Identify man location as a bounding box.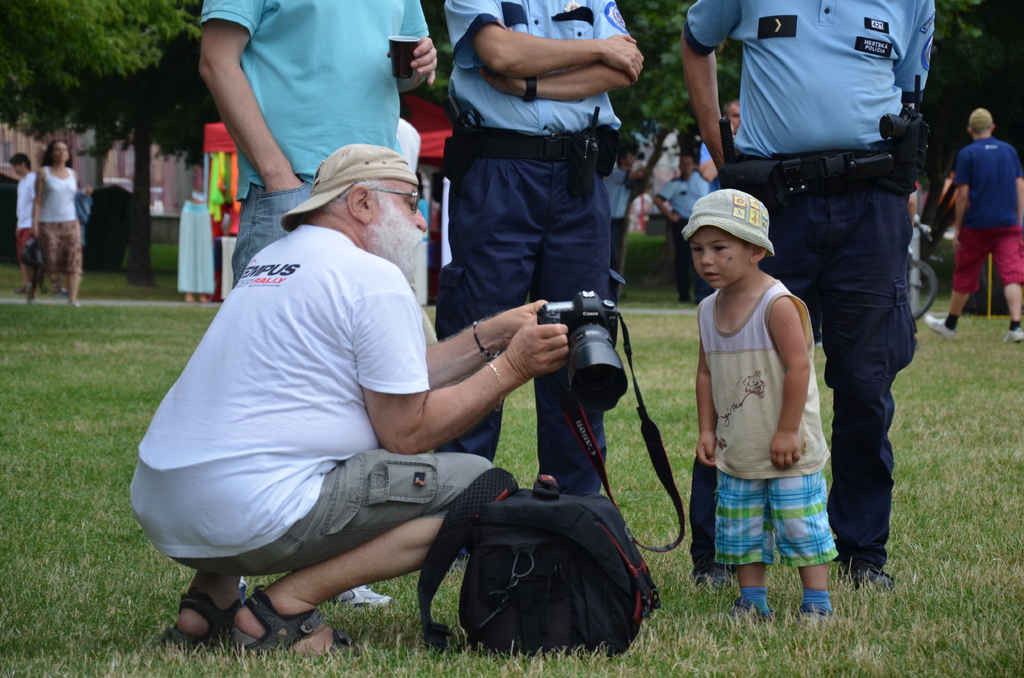
bbox=(682, 0, 936, 599).
